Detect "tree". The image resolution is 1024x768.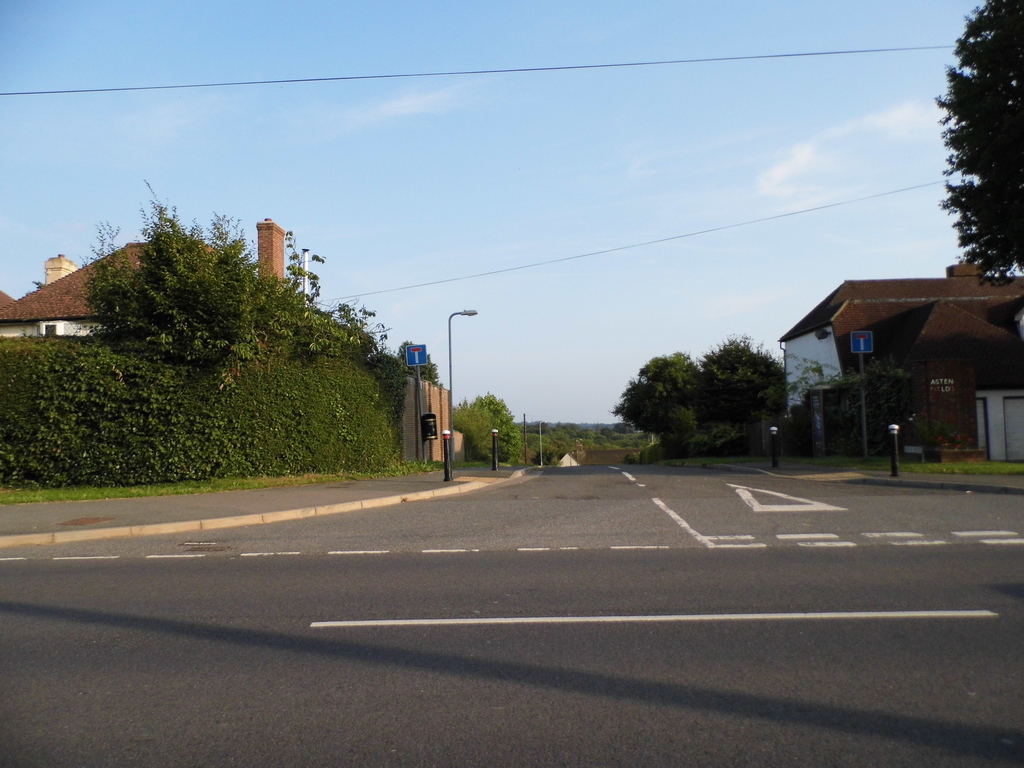
[629, 333, 792, 440].
